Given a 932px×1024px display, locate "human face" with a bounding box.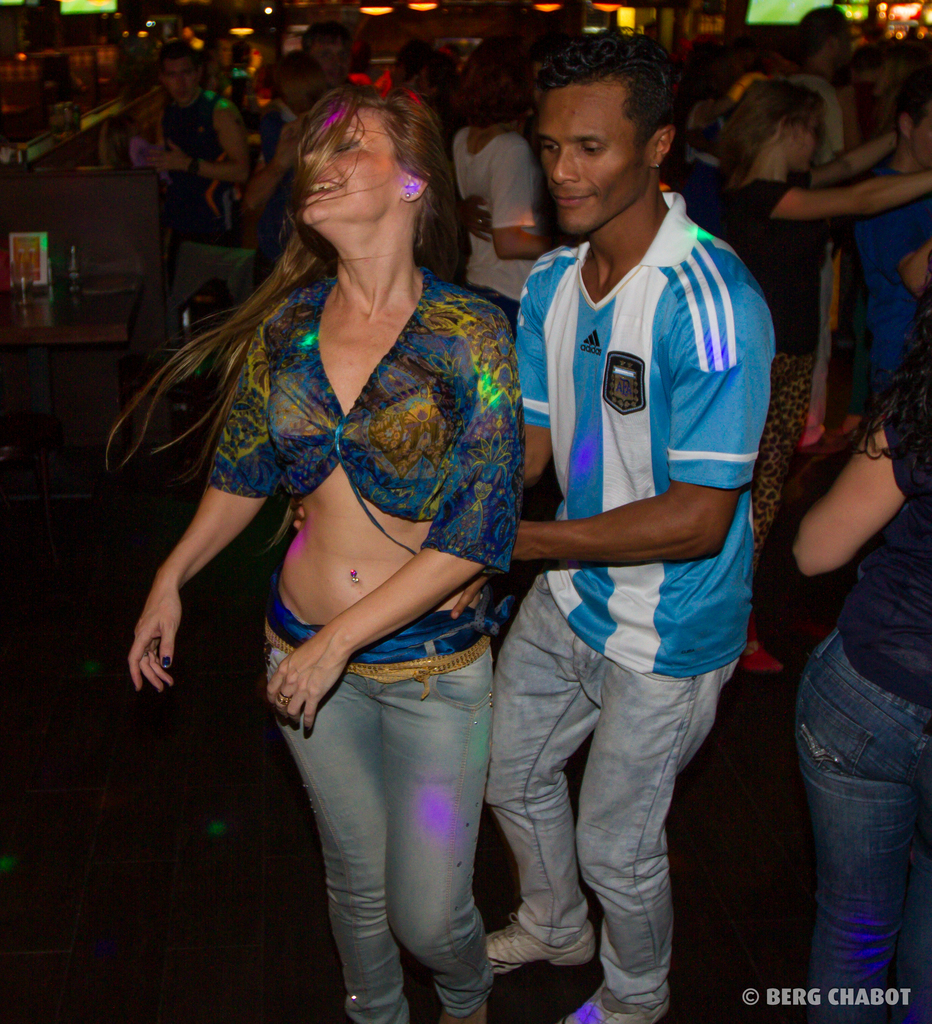
Located: rect(298, 102, 408, 223).
